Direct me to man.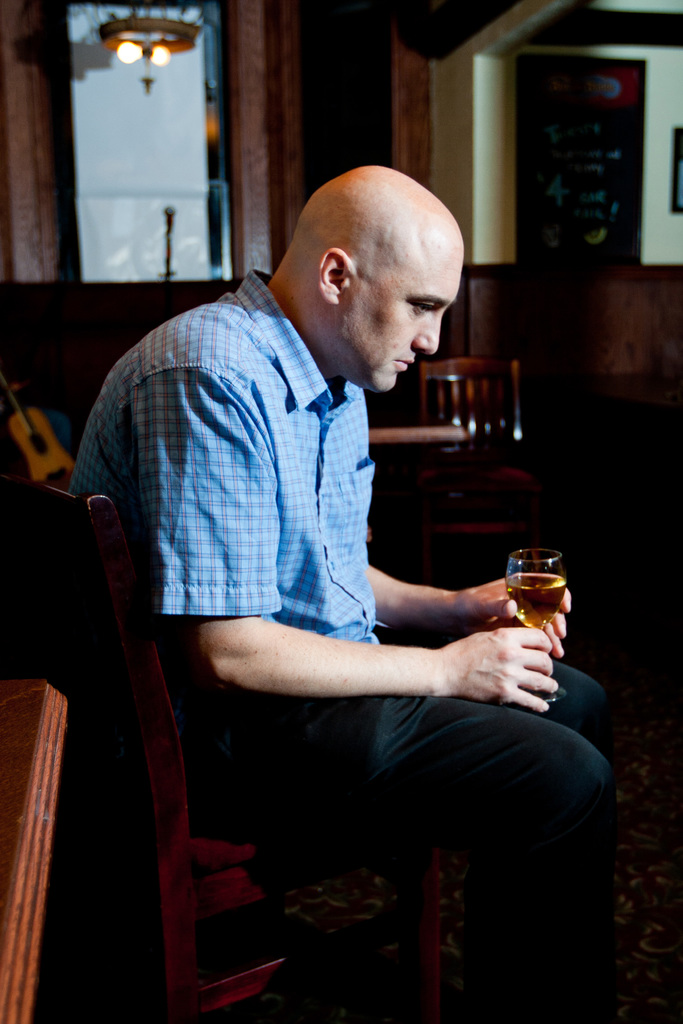
Direction: <bbox>99, 157, 575, 983</bbox>.
